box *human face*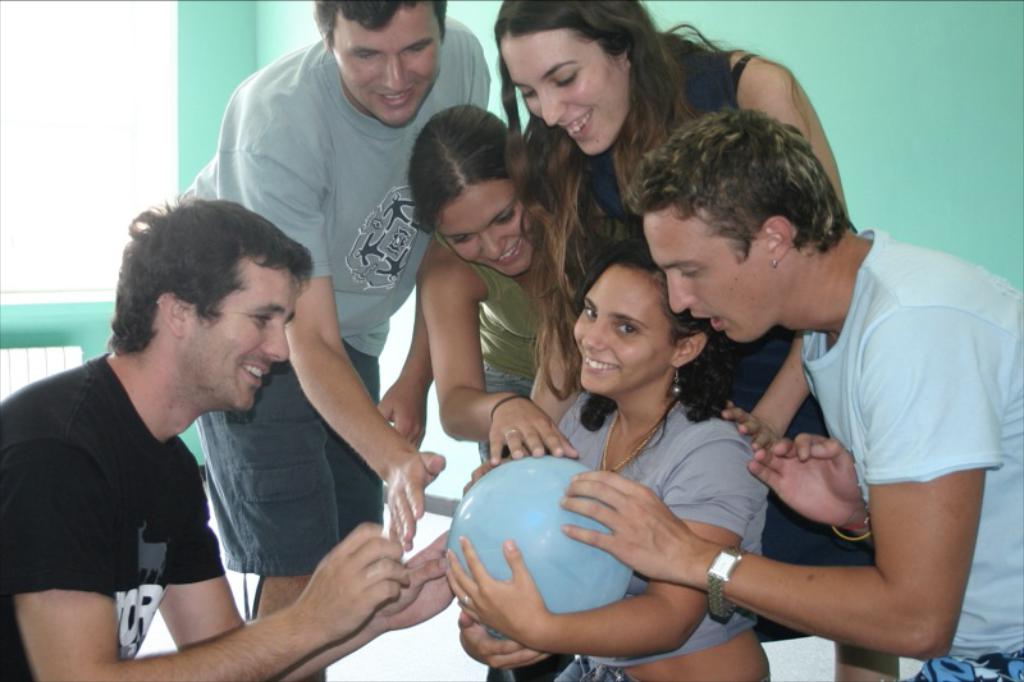
[left=646, top=202, right=773, bottom=345]
